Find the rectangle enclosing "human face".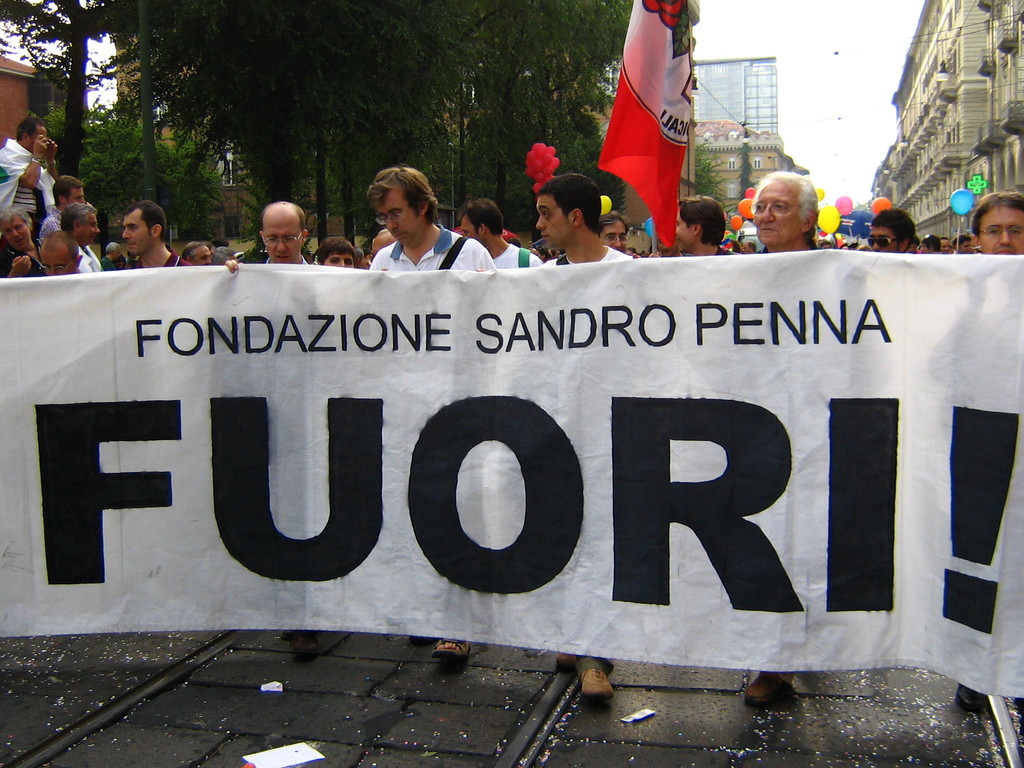
(x1=866, y1=225, x2=899, y2=255).
